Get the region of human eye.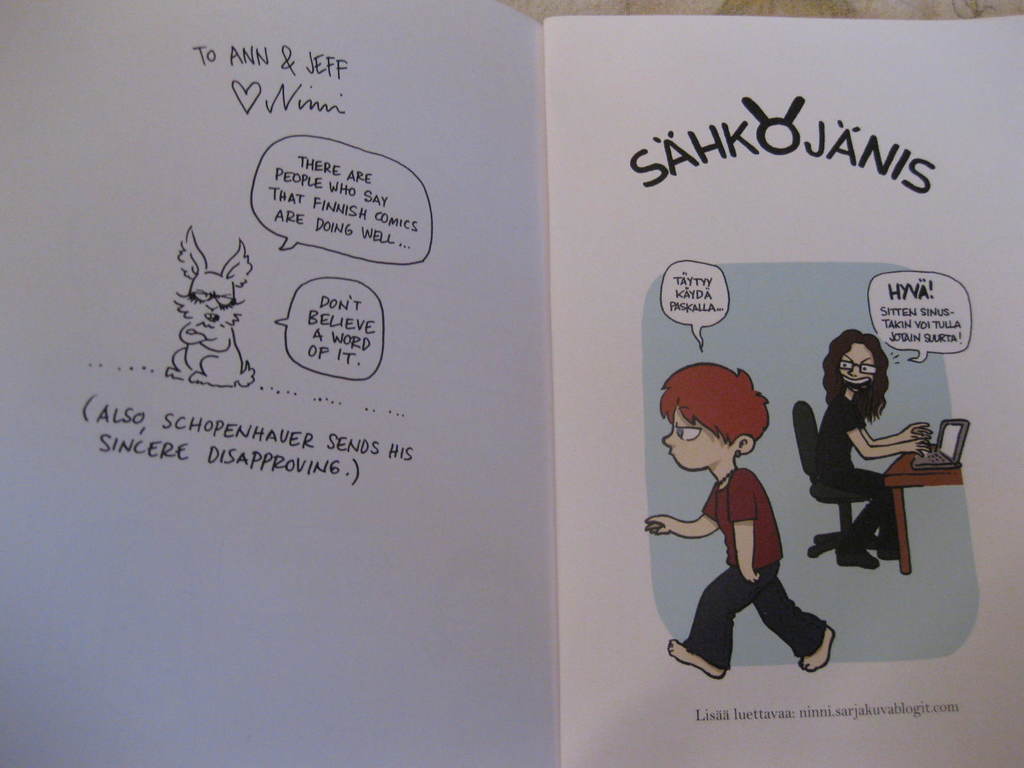
(x1=863, y1=364, x2=879, y2=376).
